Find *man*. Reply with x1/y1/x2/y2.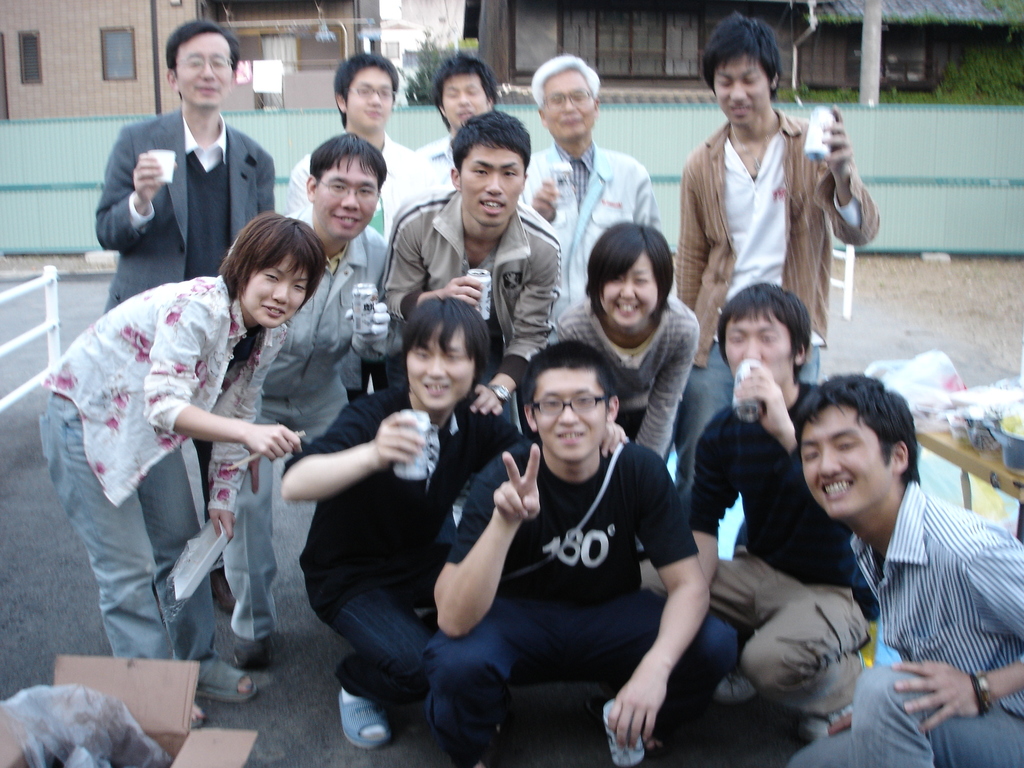
426/339/737/767.
